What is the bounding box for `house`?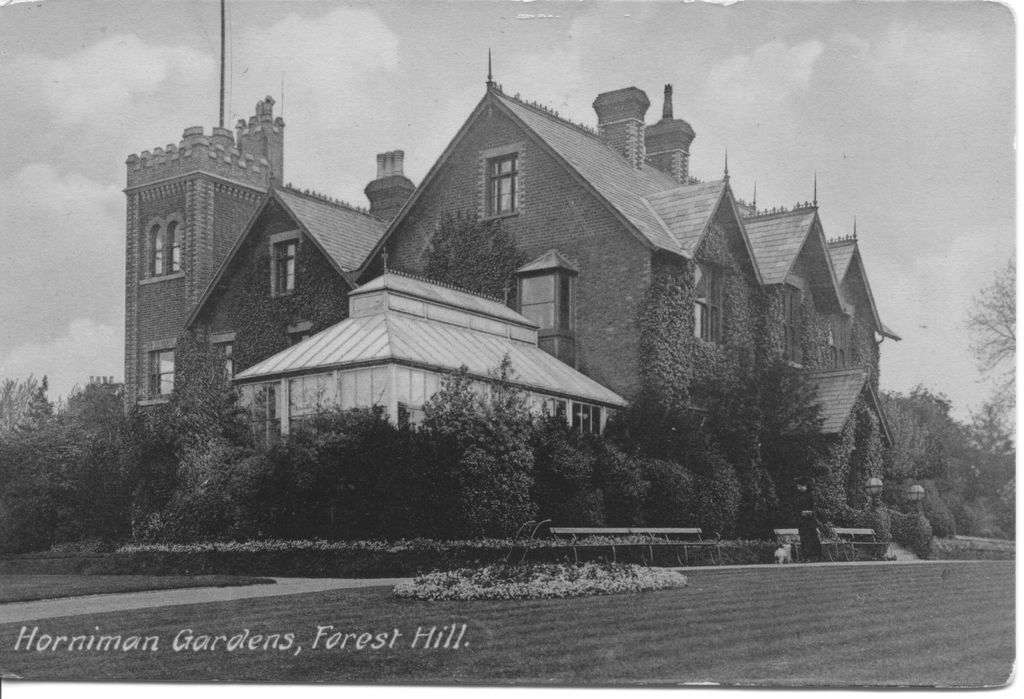
<bbox>183, 50, 899, 396</bbox>.
